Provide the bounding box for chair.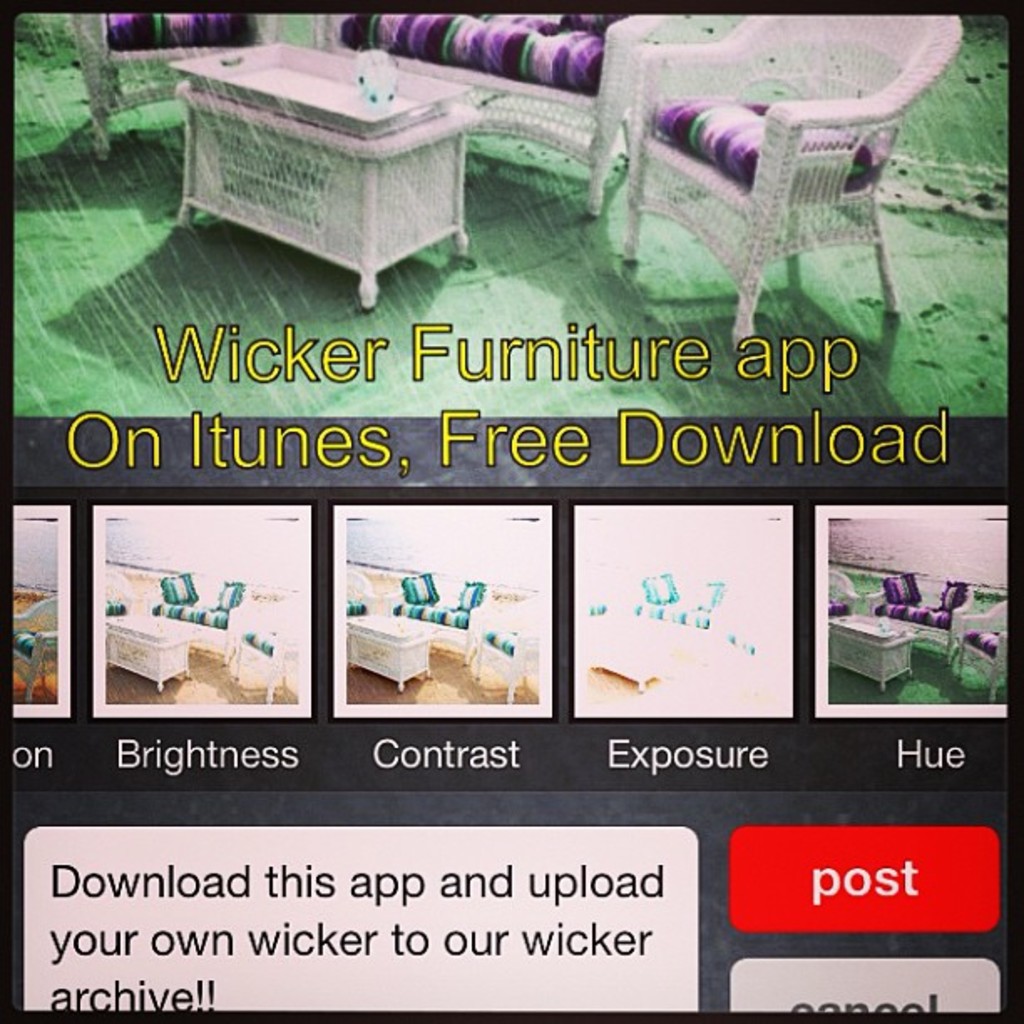
box=[949, 596, 1019, 698].
